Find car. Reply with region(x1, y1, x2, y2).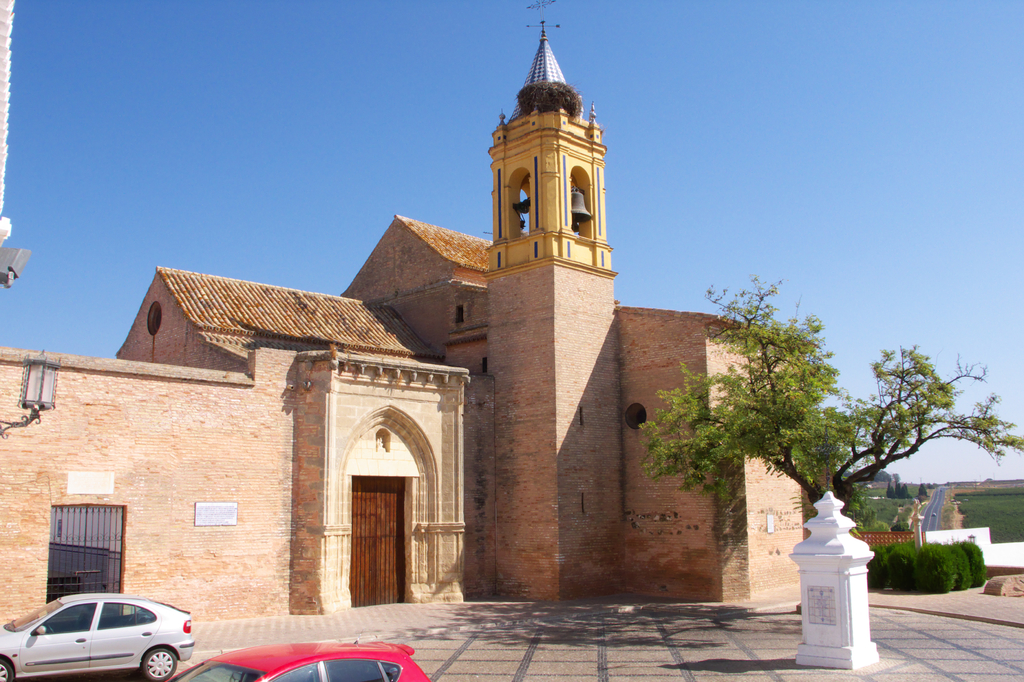
region(1, 594, 196, 678).
